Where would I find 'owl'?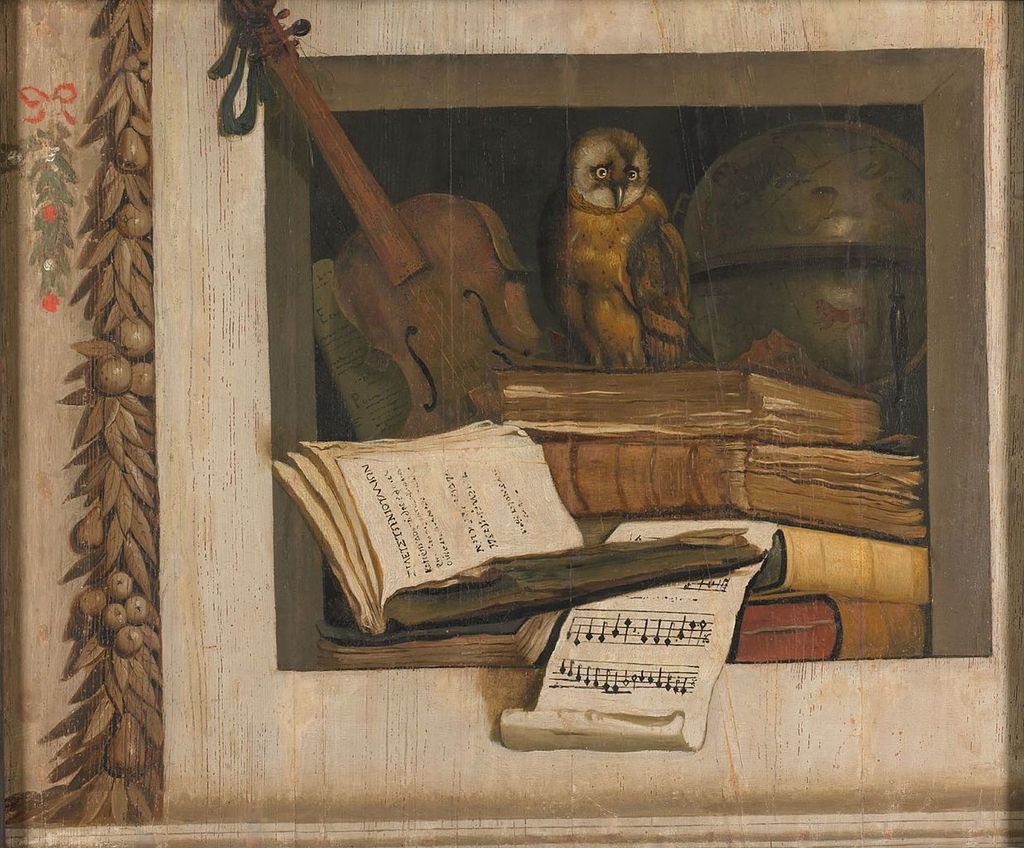
At [x1=534, y1=124, x2=691, y2=371].
